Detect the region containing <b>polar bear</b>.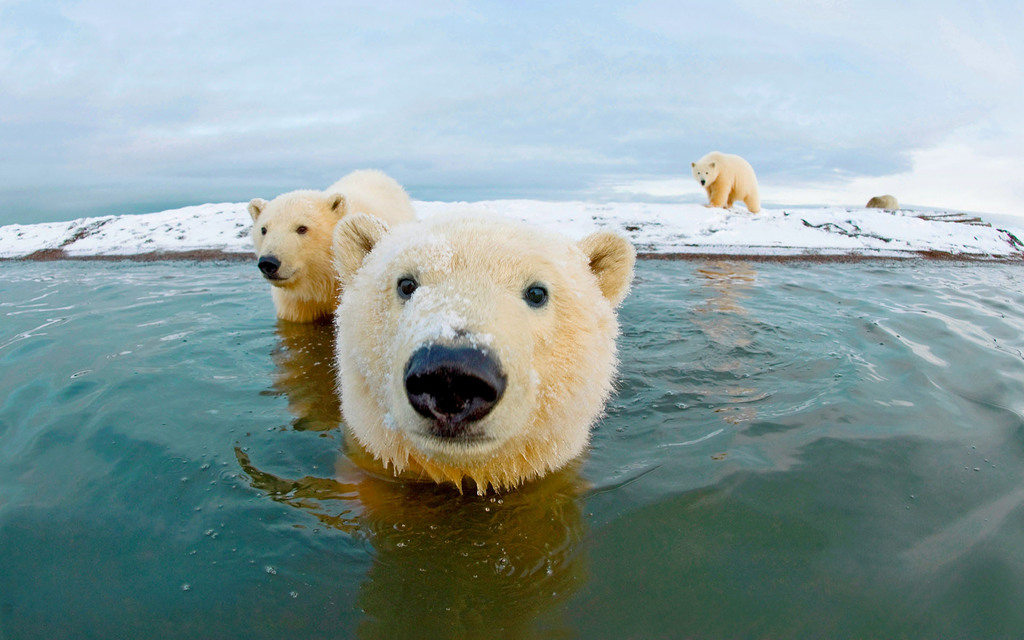
332:212:636:506.
